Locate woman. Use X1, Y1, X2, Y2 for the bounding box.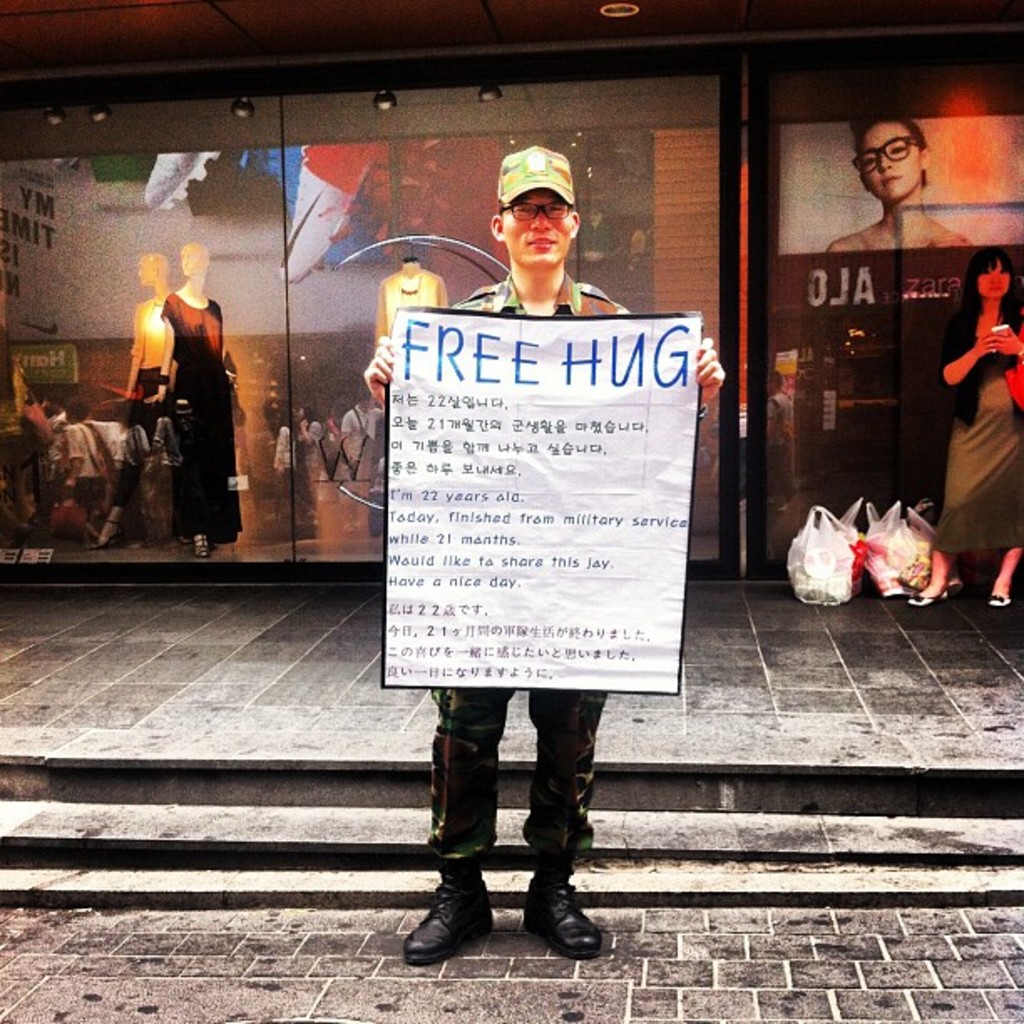
920, 244, 1022, 609.
